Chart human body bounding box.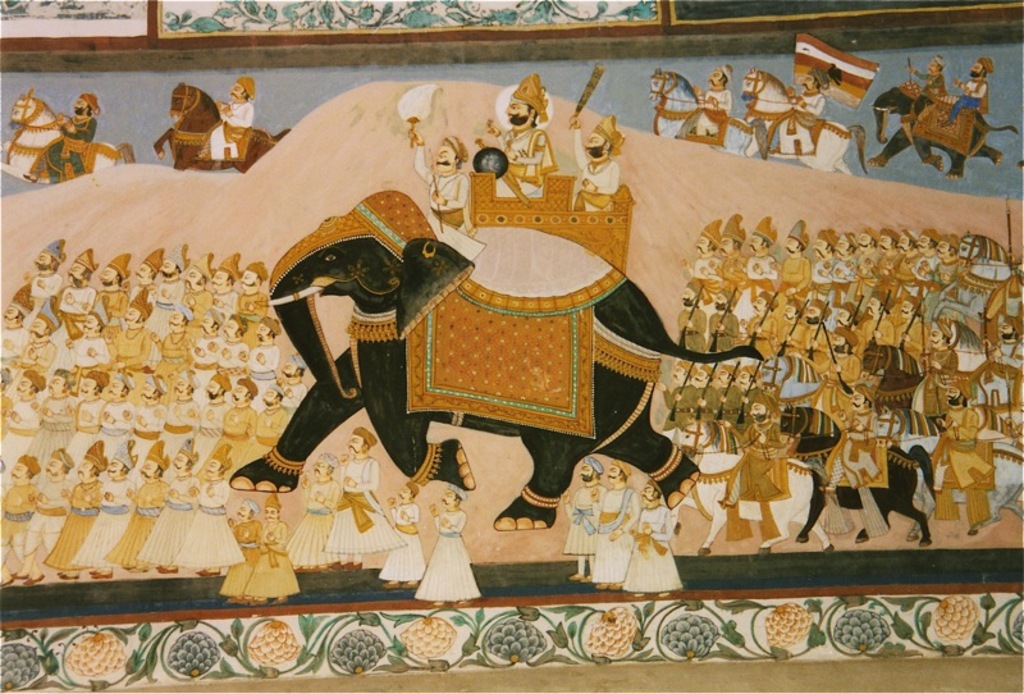
Charted: x1=888 y1=289 x2=924 y2=348.
